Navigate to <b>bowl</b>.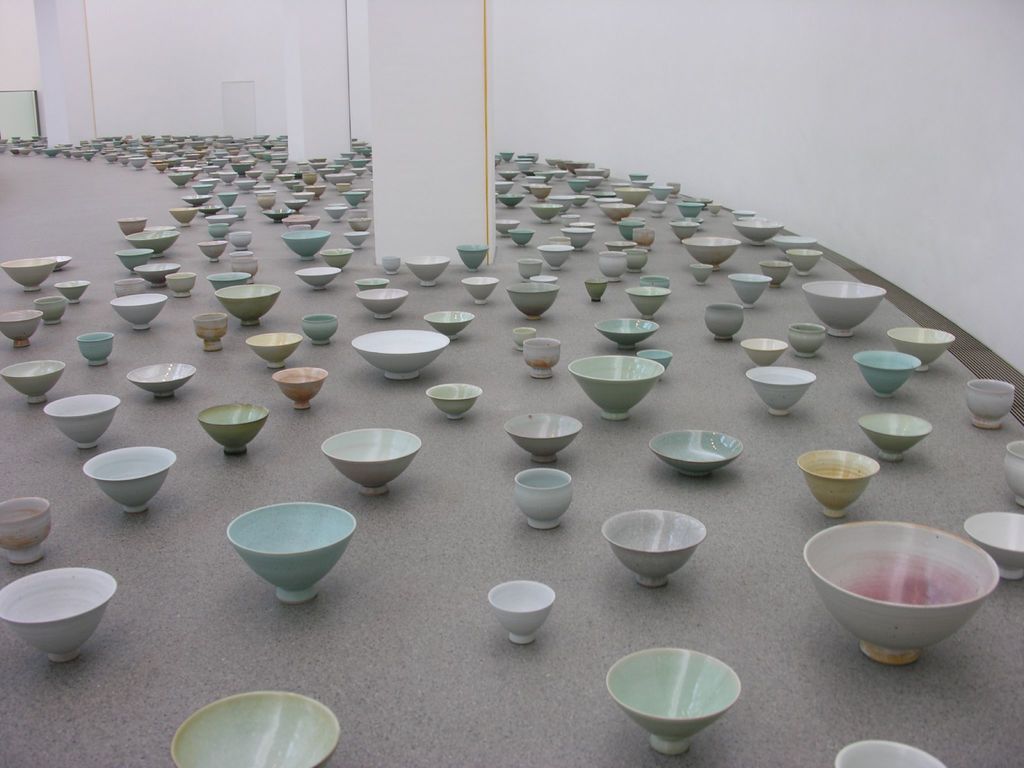
Navigation target: [x1=533, y1=203, x2=562, y2=225].
